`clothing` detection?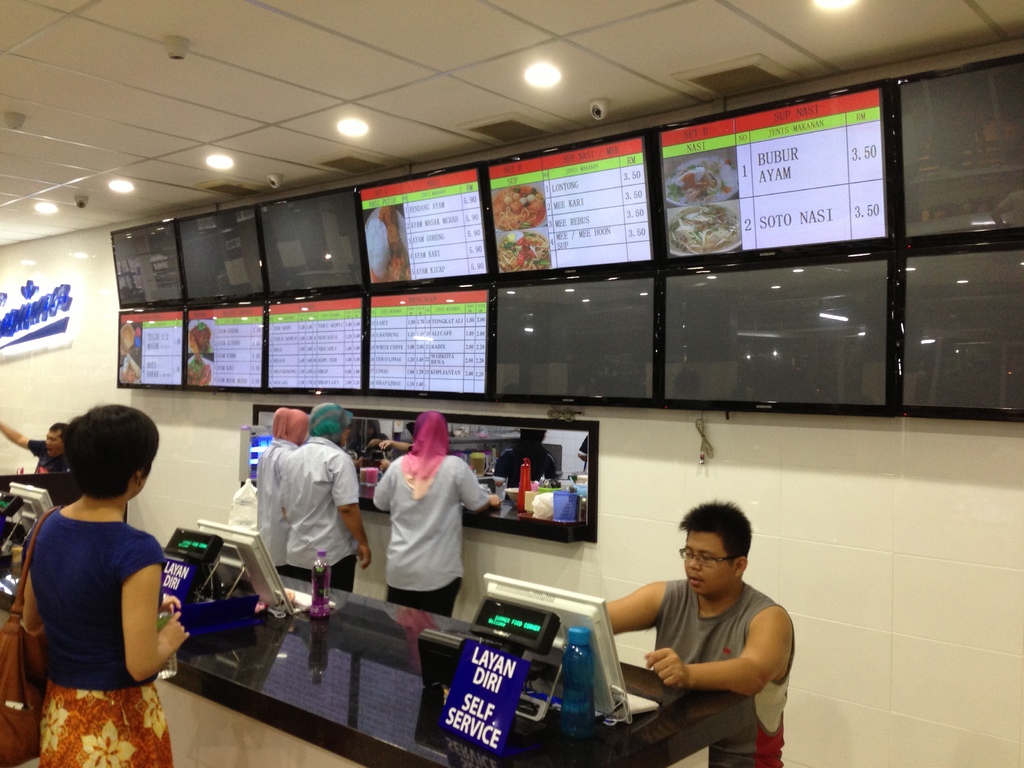
20, 503, 173, 767
